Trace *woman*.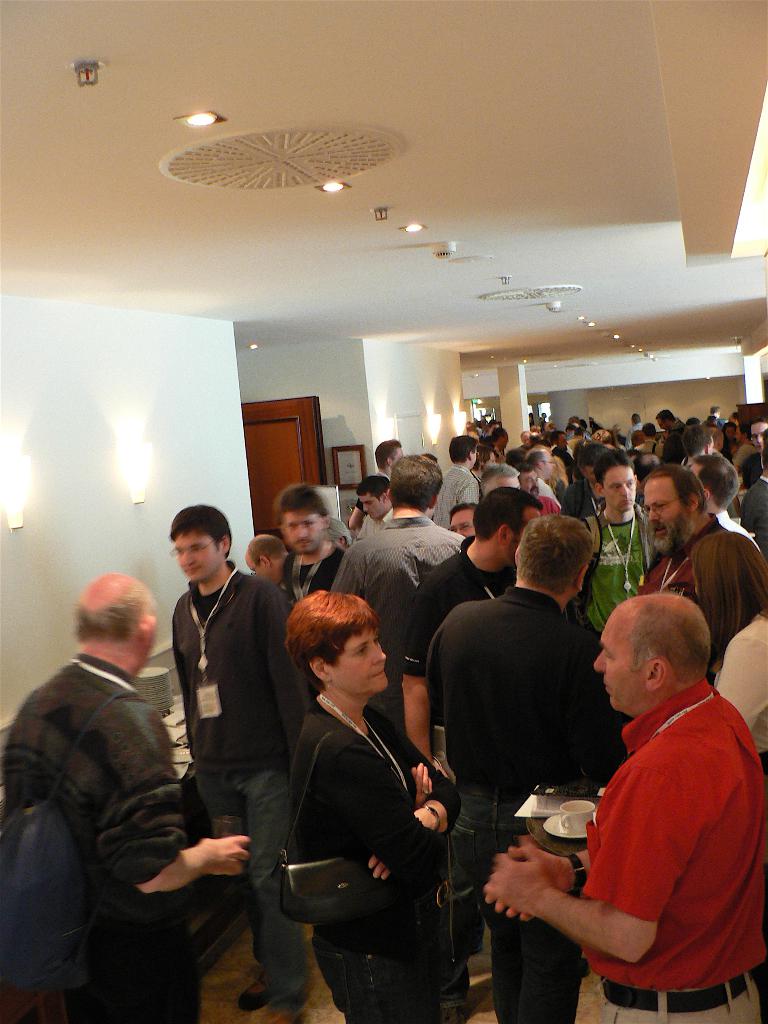
Traced to {"x1": 264, "y1": 579, "x2": 473, "y2": 1018}.
